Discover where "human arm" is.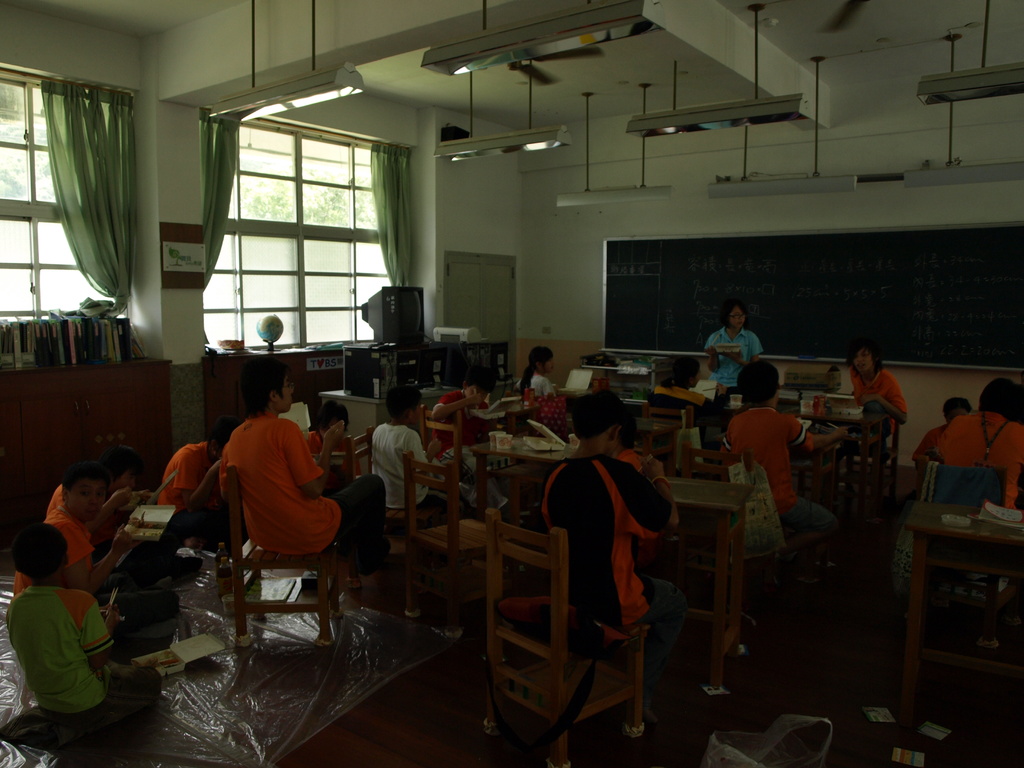
Discovered at {"x1": 790, "y1": 415, "x2": 850, "y2": 450}.
